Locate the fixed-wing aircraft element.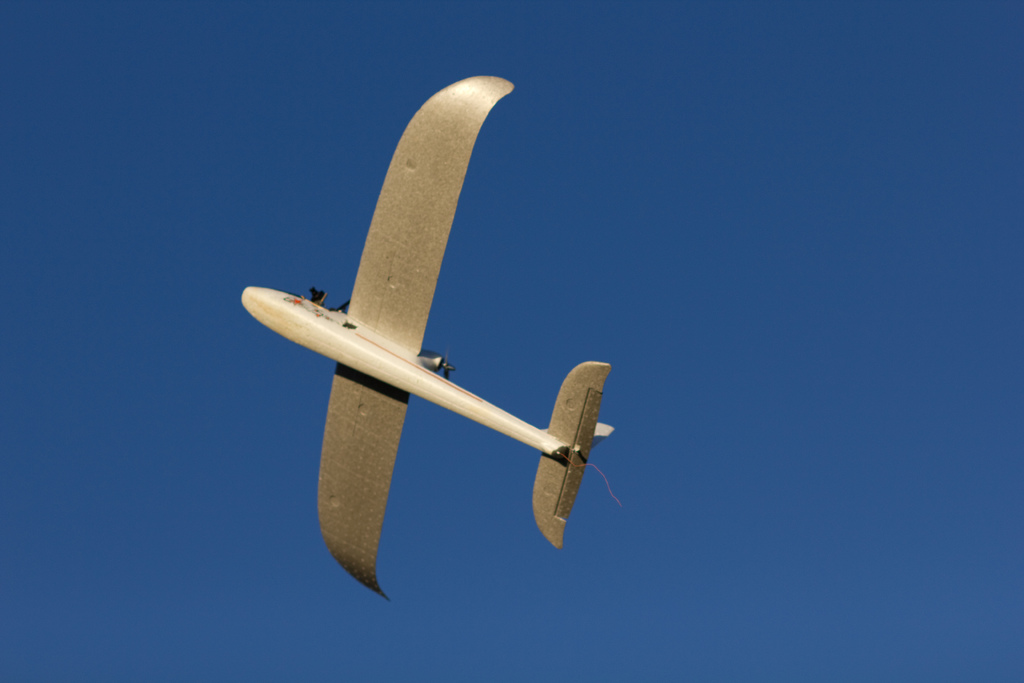
Element bbox: (240,69,624,604).
